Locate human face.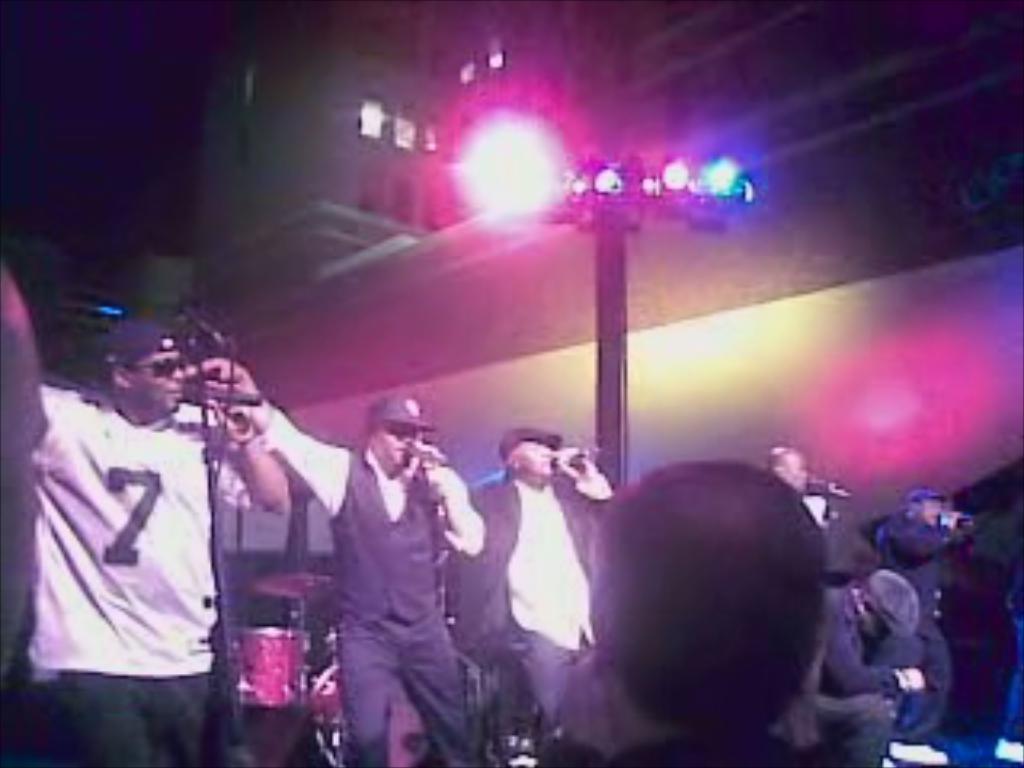
Bounding box: <box>784,448,810,490</box>.
